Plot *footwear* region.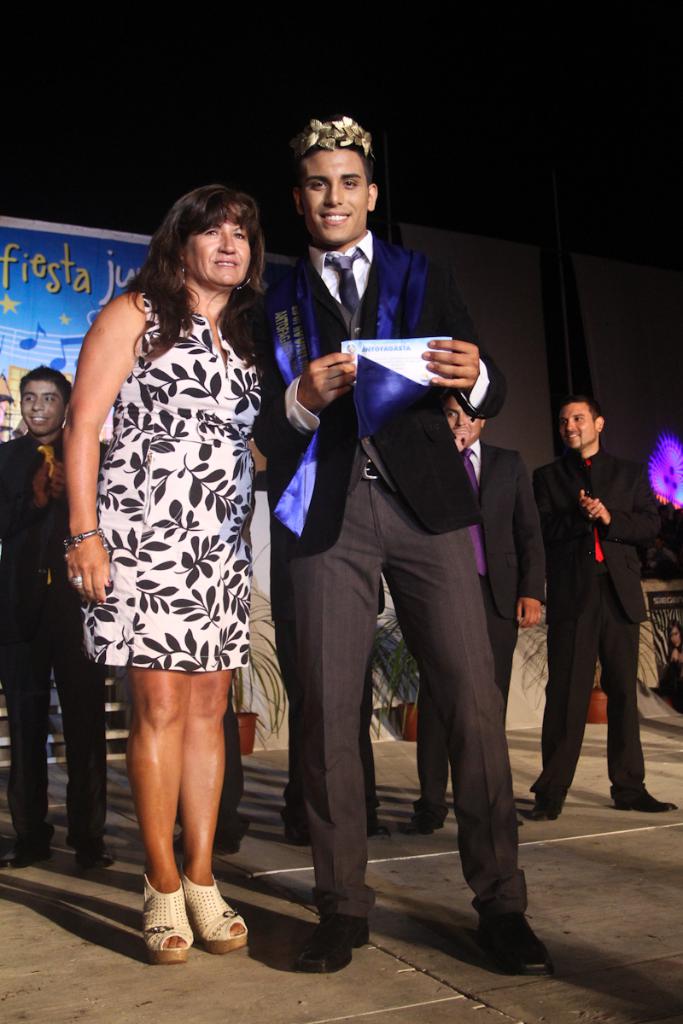
Plotted at [613,788,682,812].
